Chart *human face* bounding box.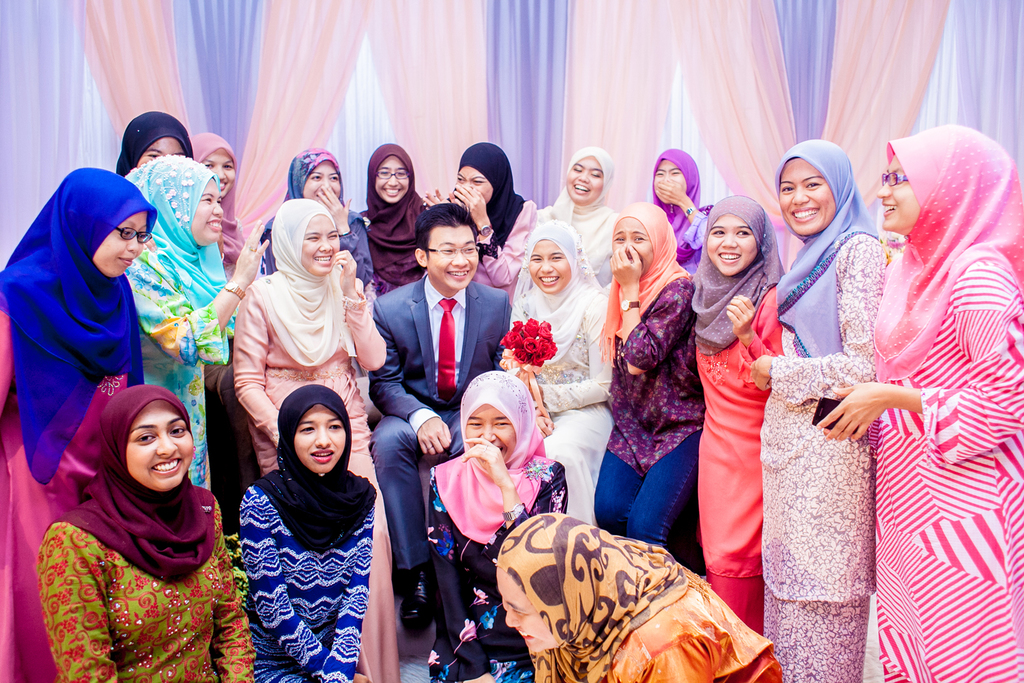
Charted: 612:216:656:274.
